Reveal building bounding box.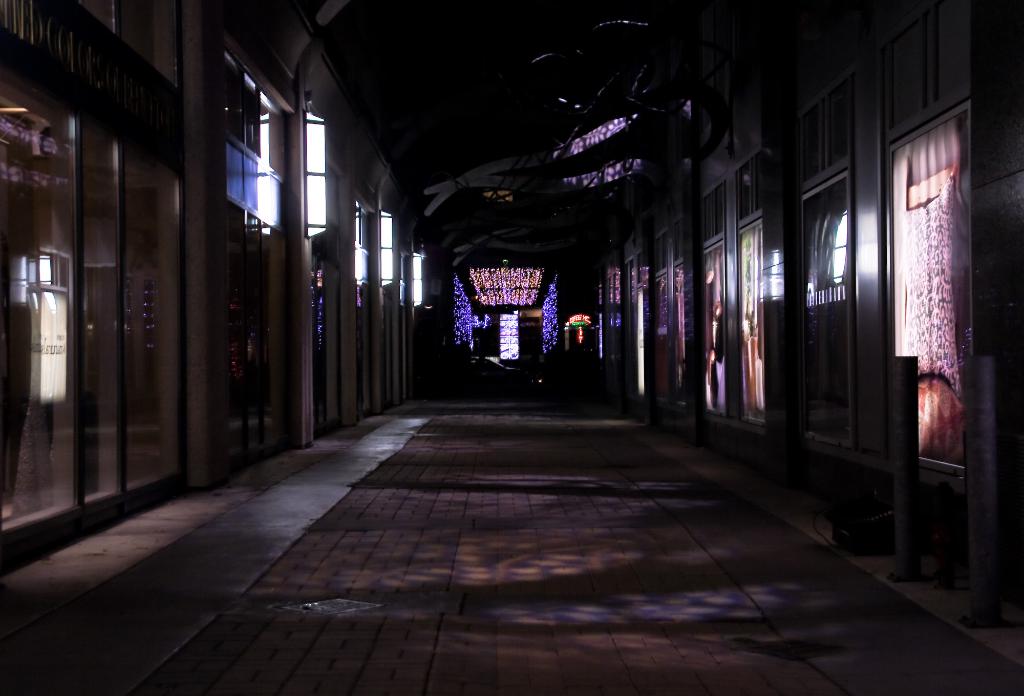
Revealed: 0:0:1023:695.
